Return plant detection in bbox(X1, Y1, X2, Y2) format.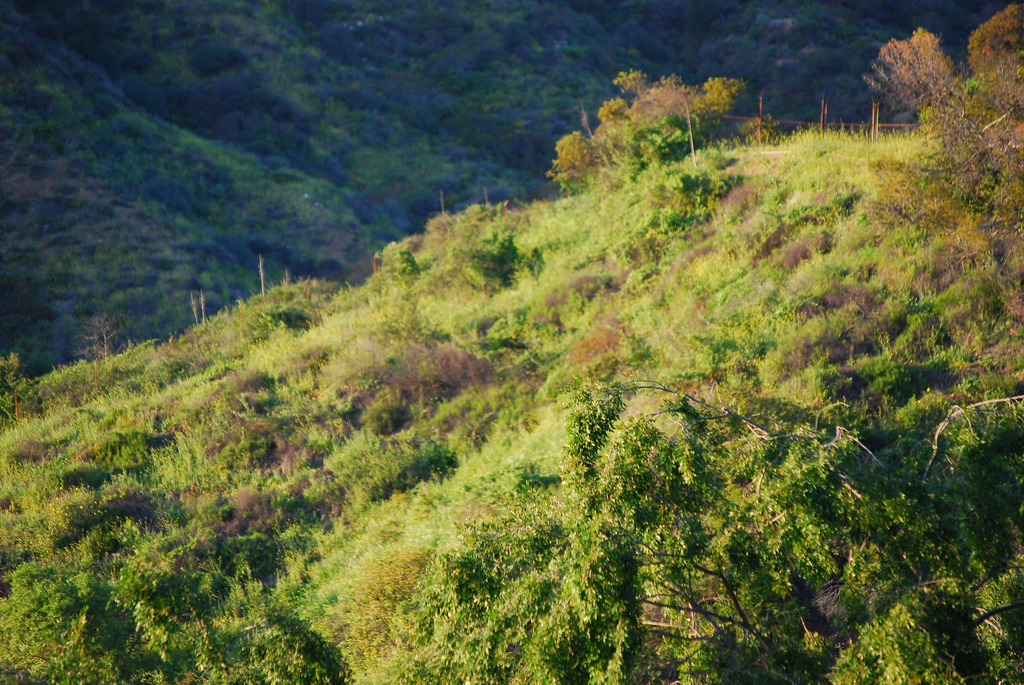
bbox(189, 608, 328, 684).
